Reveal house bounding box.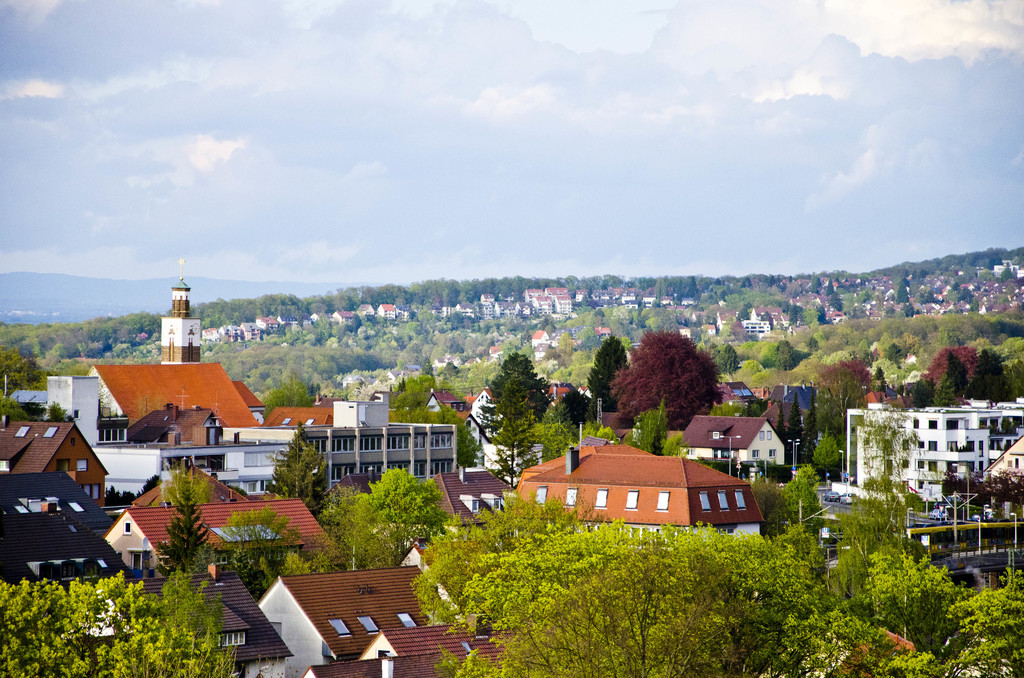
Revealed: (467, 358, 481, 366).
